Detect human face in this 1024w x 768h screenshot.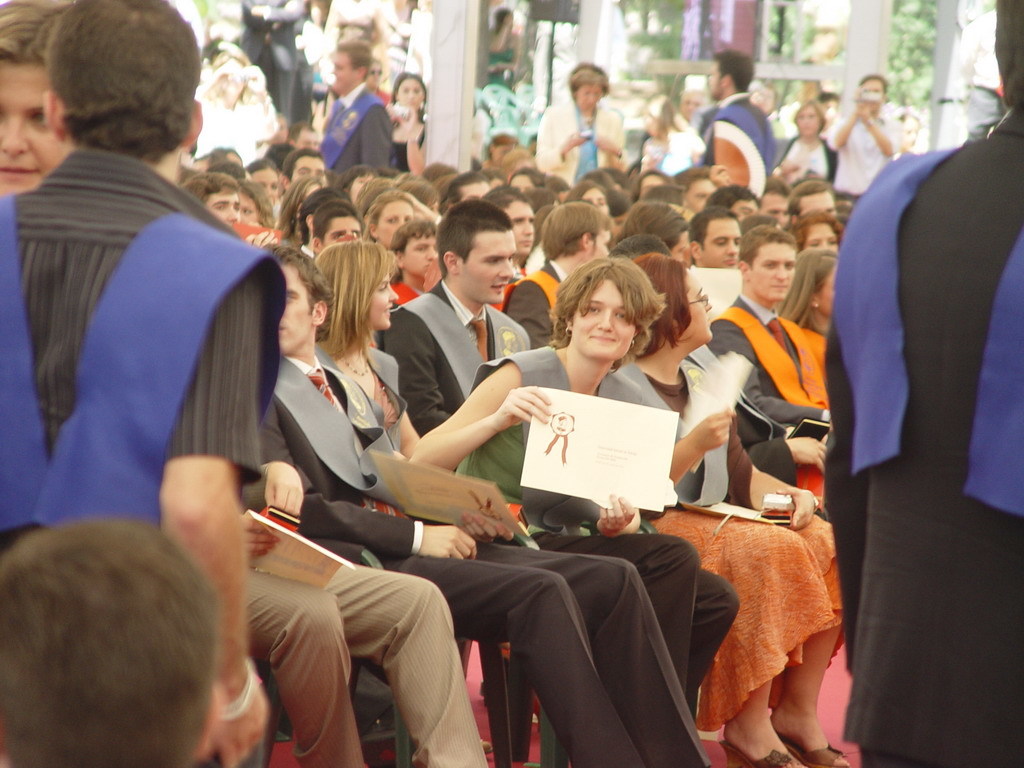
Detection: <bbox>821, 271, 840, 312</bbox>.
